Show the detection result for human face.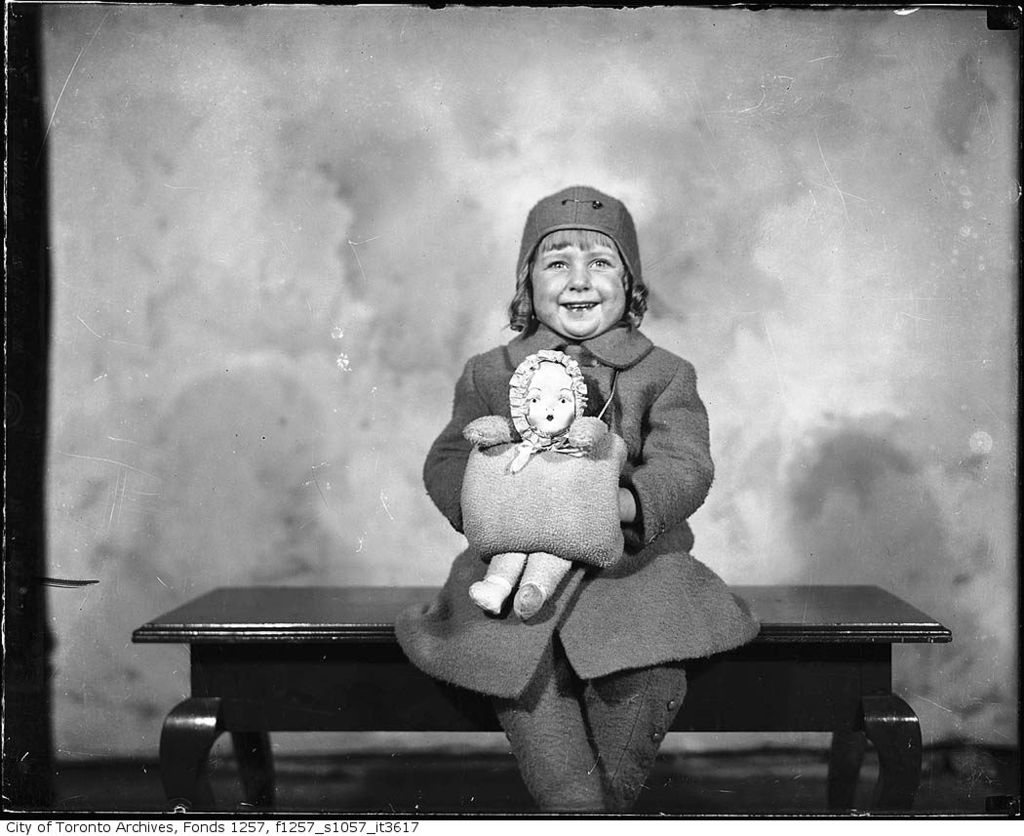
l=532, t=245, r=625, b=338.
